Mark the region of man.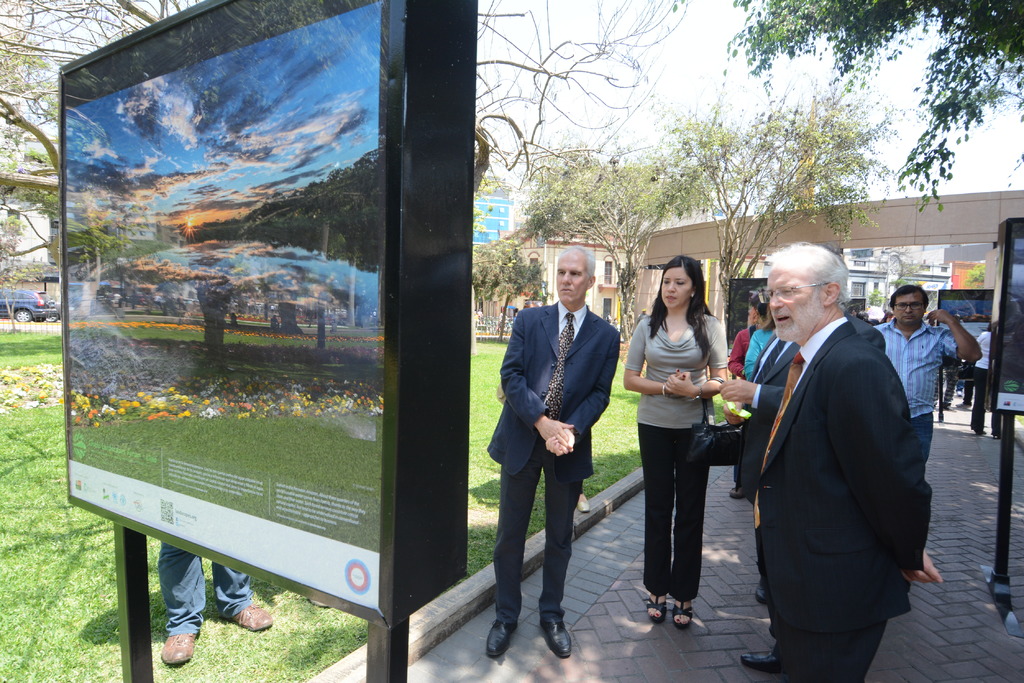
Region: pyautogui.locateOnScreen(163, 529, 268, 663).
